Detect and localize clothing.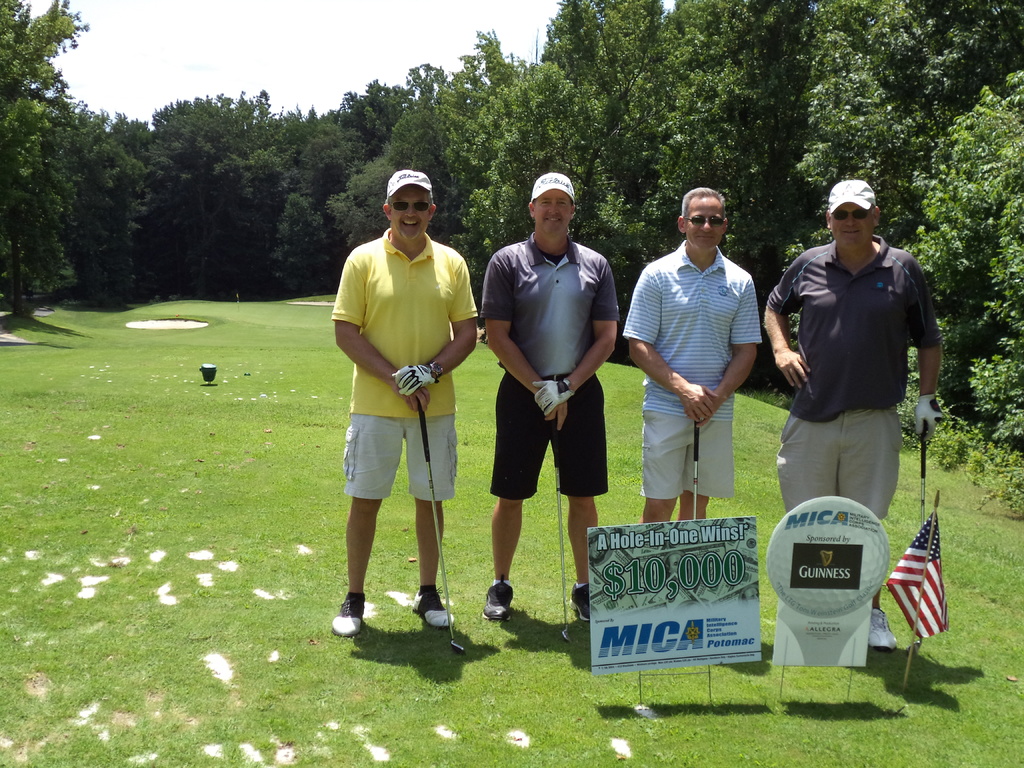
Localized at (484,234,619,508).
